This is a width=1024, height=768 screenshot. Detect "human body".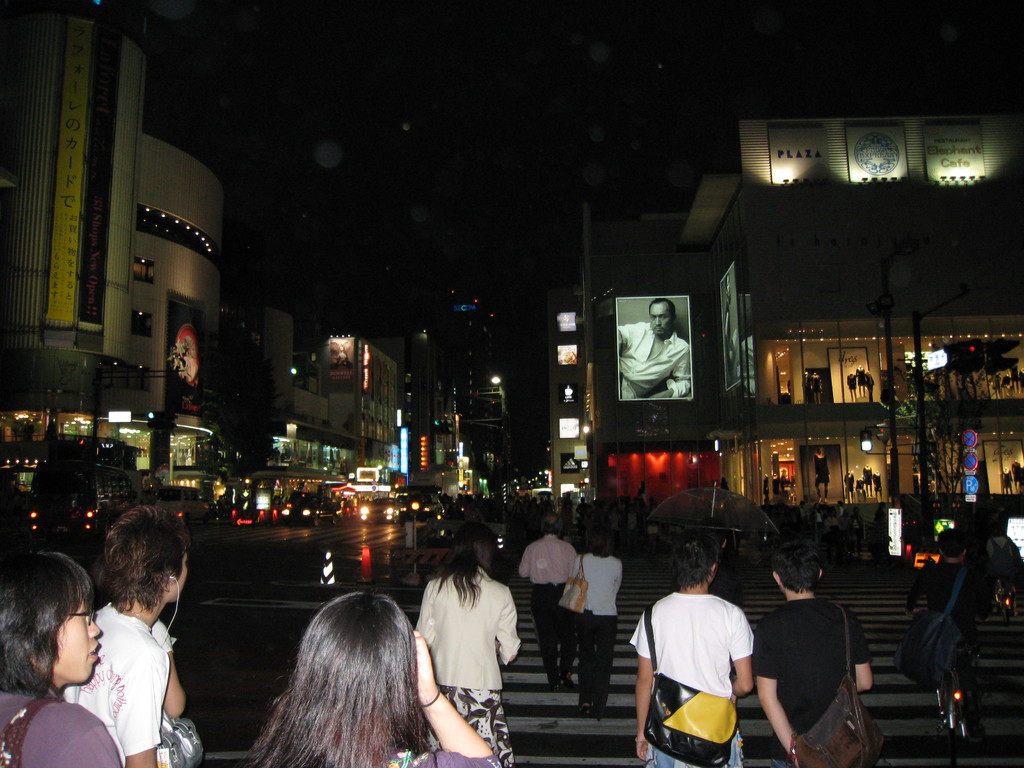
{"x1": 758, "y1": 534, "x2": 870, "y2": 767}.
